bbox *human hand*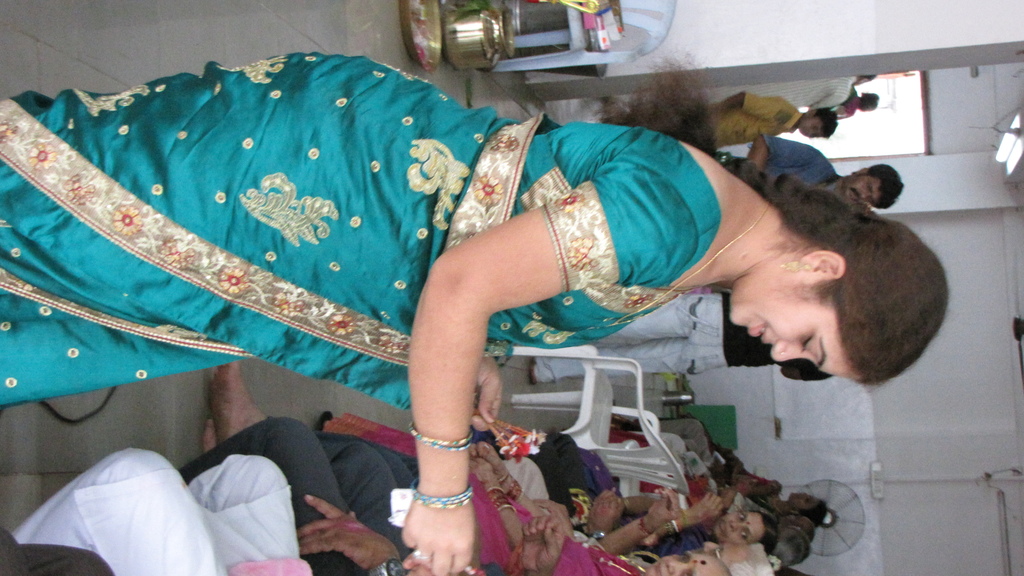
[648,487,680,532]
